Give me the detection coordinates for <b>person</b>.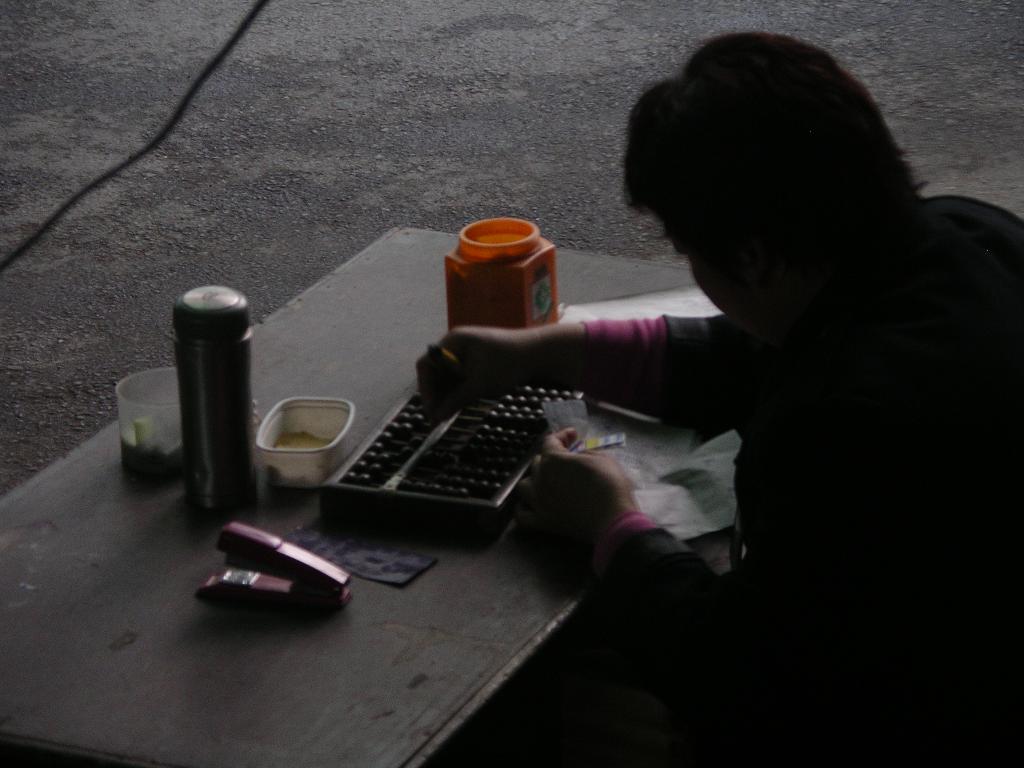
502:22:991:695.
